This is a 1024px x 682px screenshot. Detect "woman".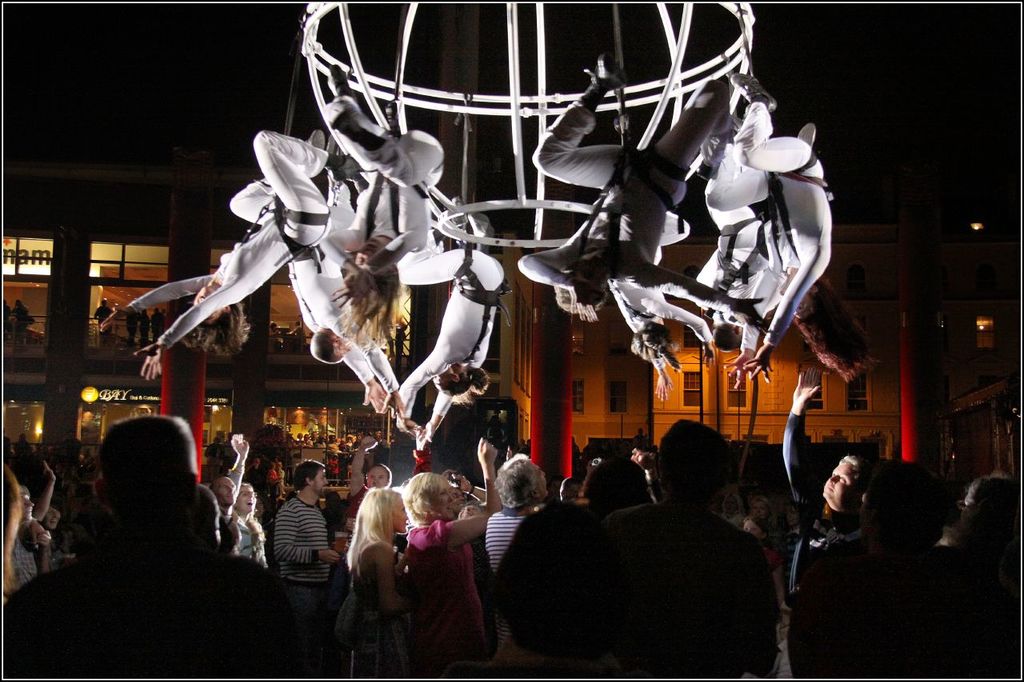
x1=348 y1=433 x2=393 y2=542.
